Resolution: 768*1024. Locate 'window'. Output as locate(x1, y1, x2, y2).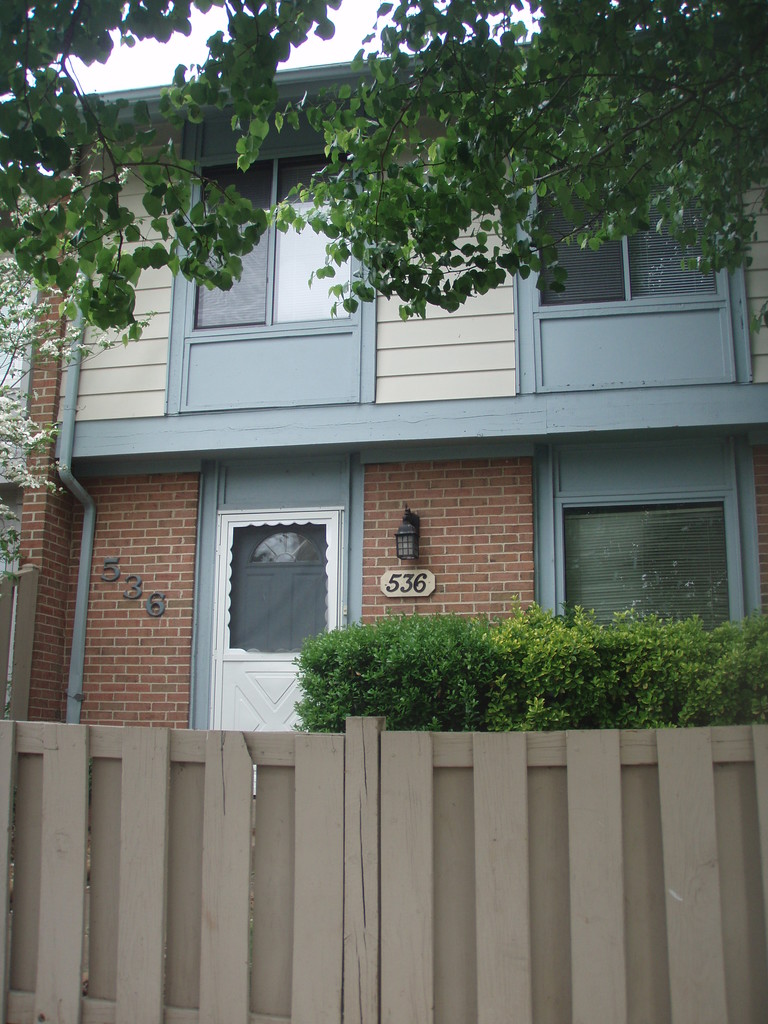
locate(189, 153, 372, 326).
